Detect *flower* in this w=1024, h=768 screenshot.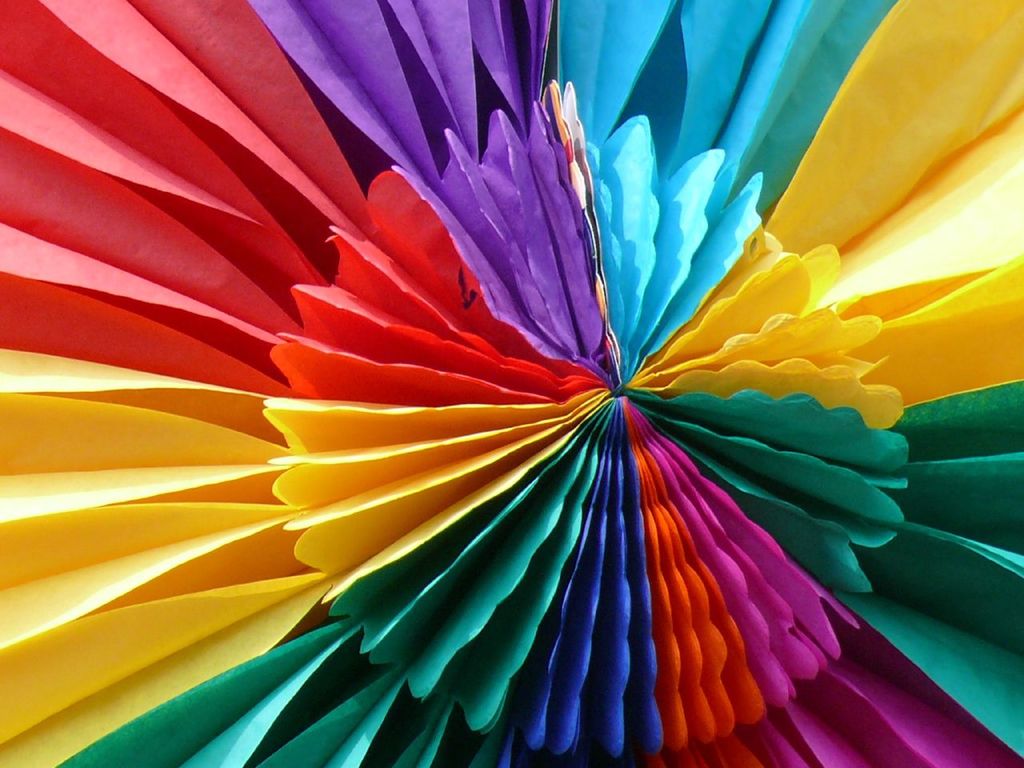
Detection: bbox=[11, 18, 1023, 751].
